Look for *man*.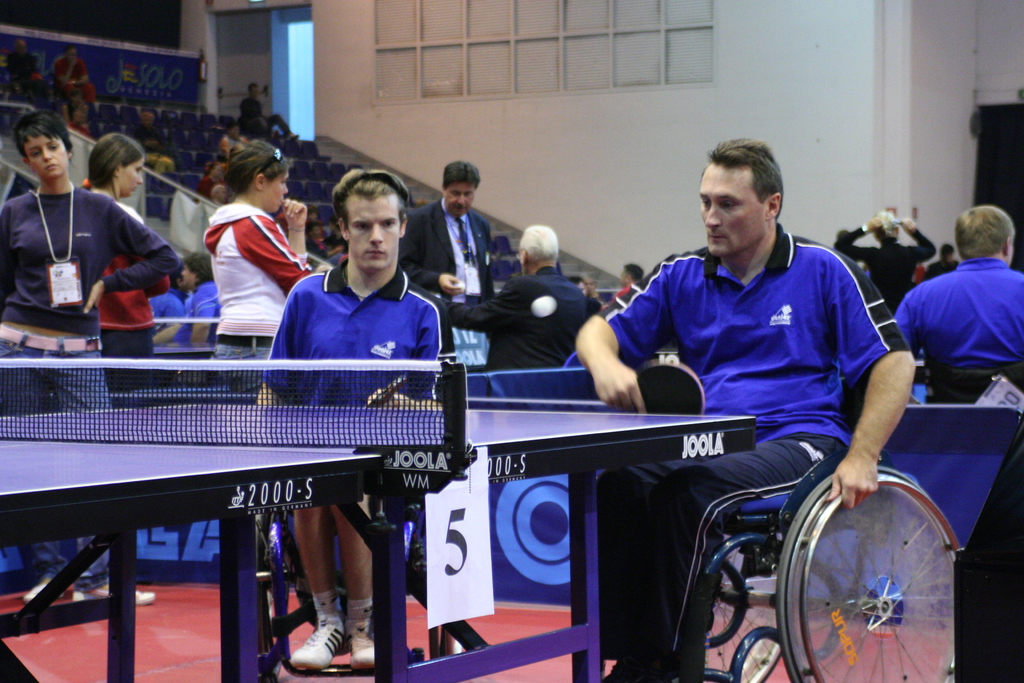
Found: pyautogui.locateOnScreen(568, 137, 918, 682).
